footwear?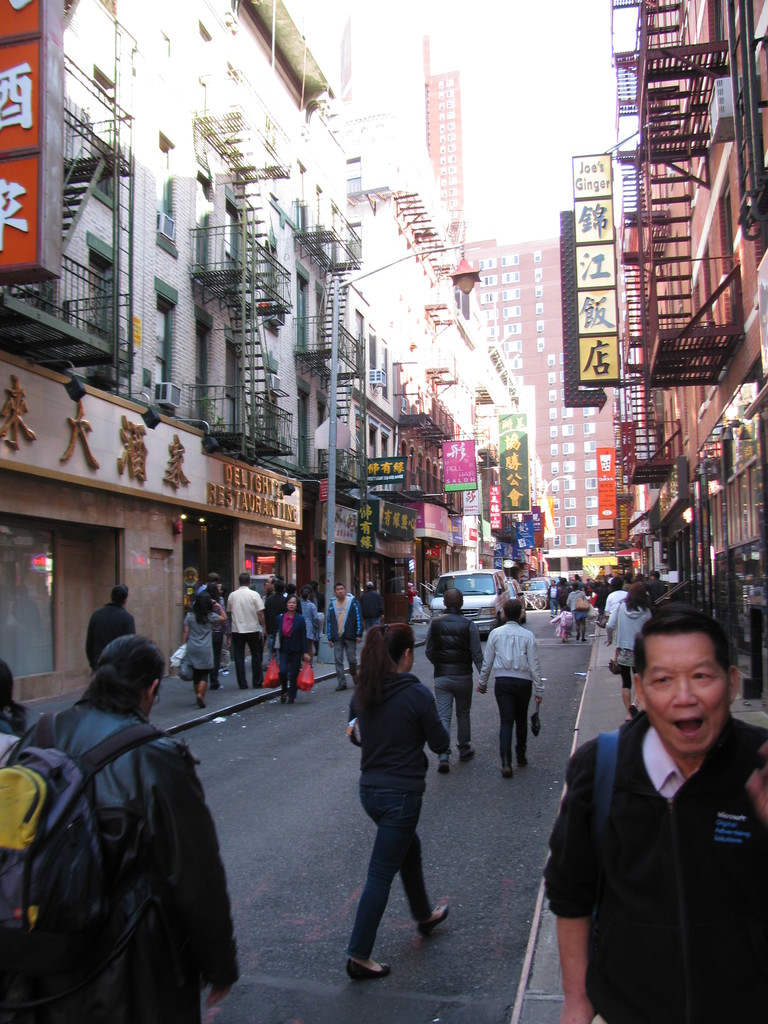
detection(333, 685, 347, 693)
